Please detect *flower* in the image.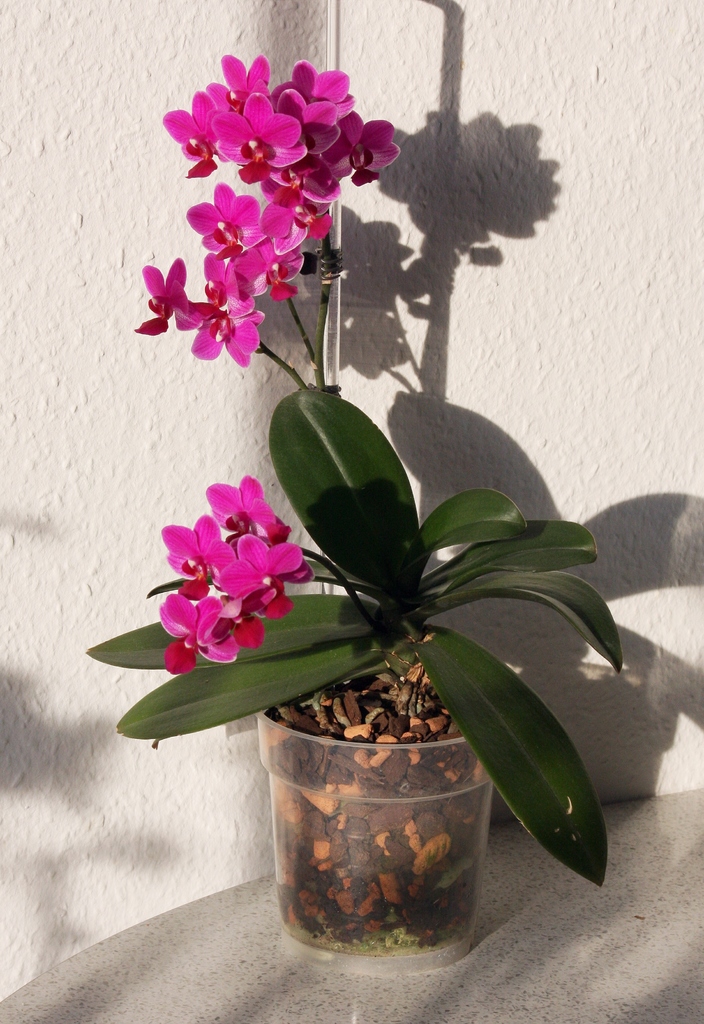
[227, 522, 300, 593].
